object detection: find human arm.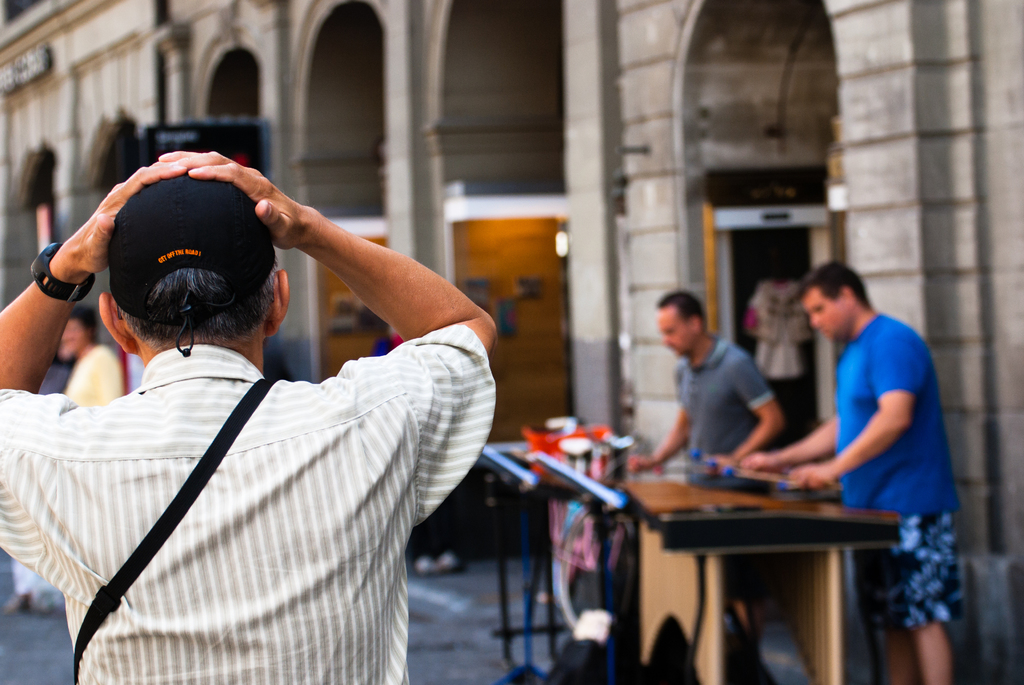
bbox(740, 411, 840, 461).
